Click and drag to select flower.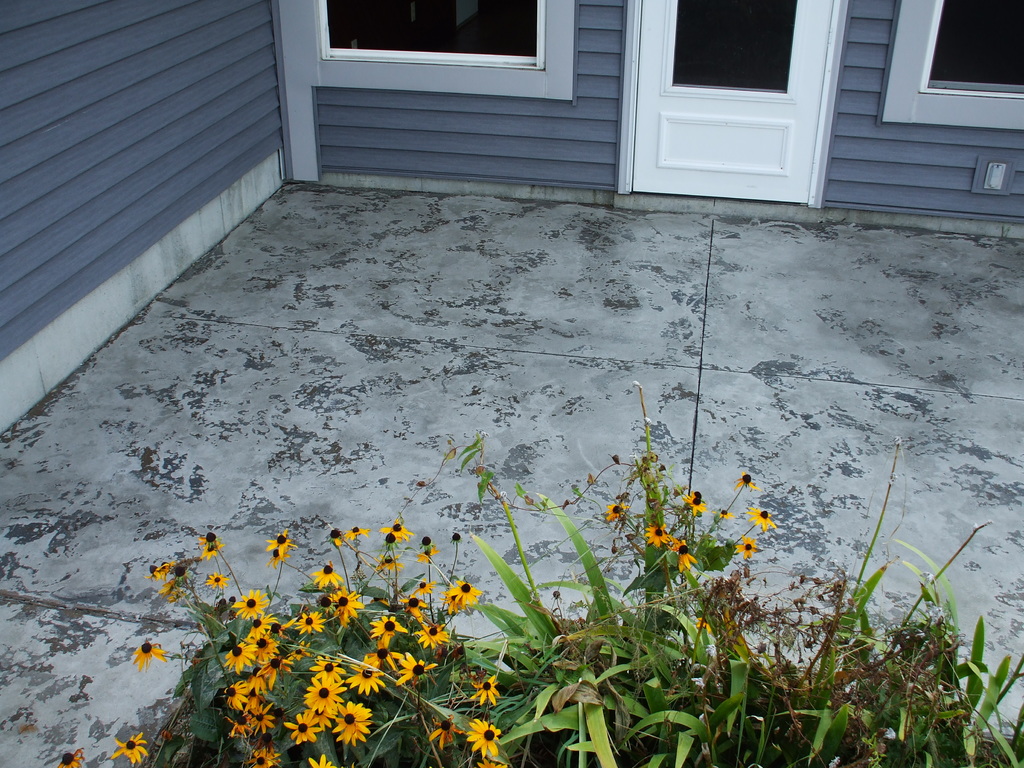
Selection: (left=126, top=639, right=168, bottom=675).
